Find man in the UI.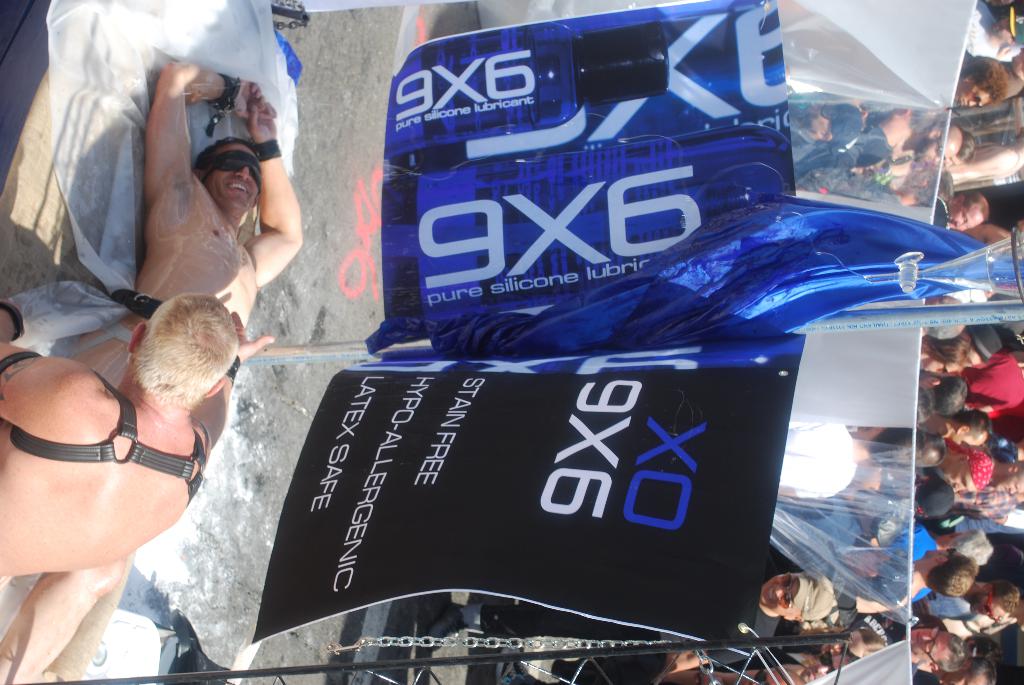
UI element at BBox(854, 114, 963, 195).
